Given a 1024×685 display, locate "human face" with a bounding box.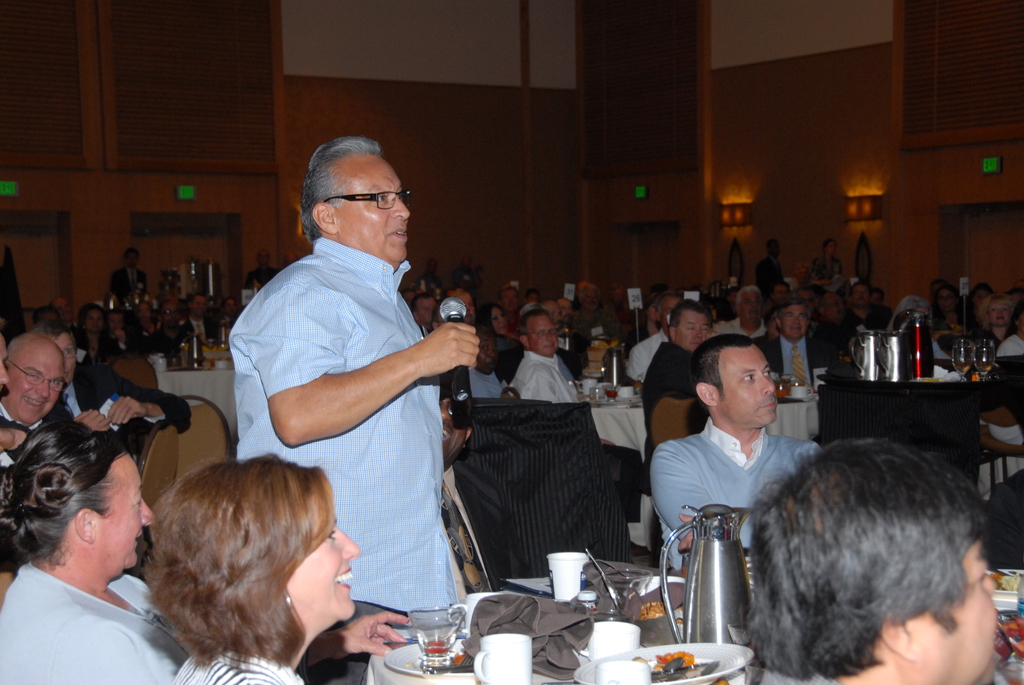
Located: (330, 154, 410, 257).
